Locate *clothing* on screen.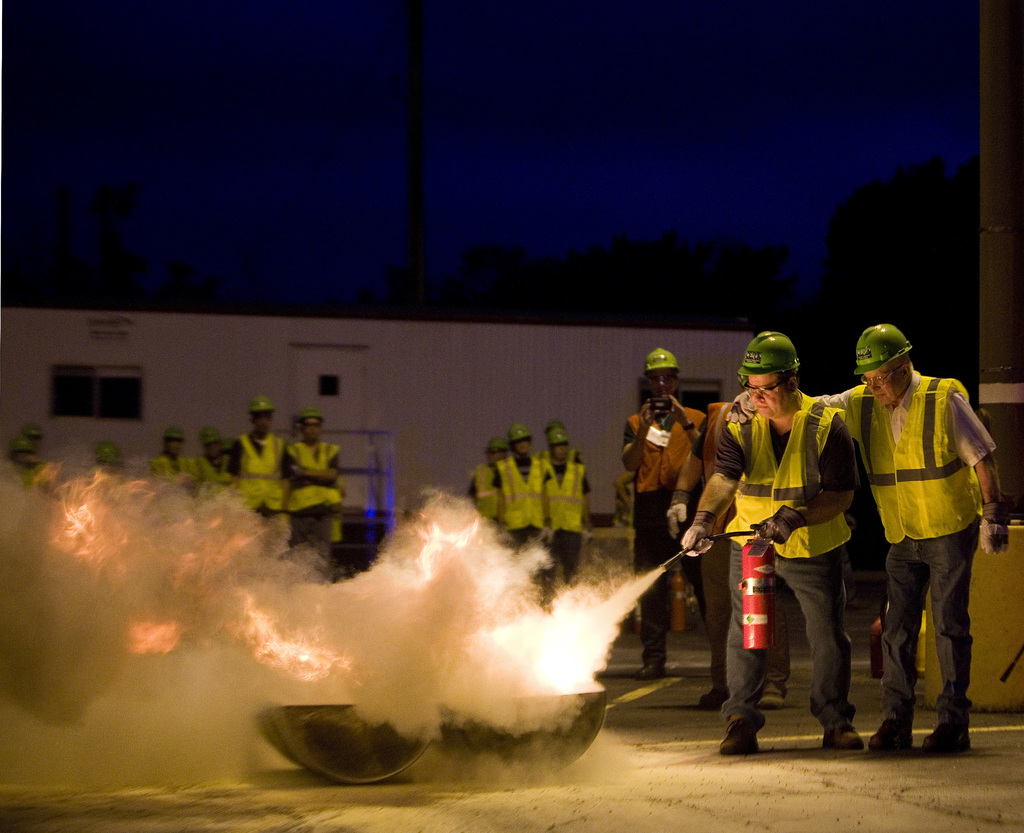
On screen at l=627, t=402, r=701, b=660.
